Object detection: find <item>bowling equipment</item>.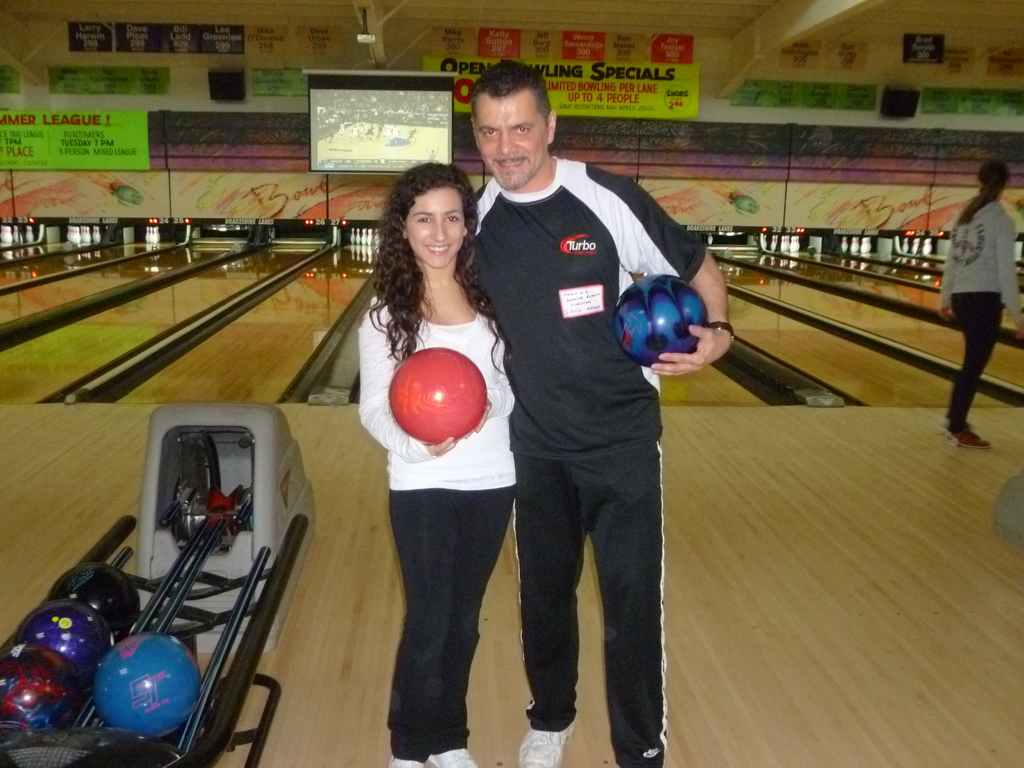
rect(911, 236, 919, 257).
